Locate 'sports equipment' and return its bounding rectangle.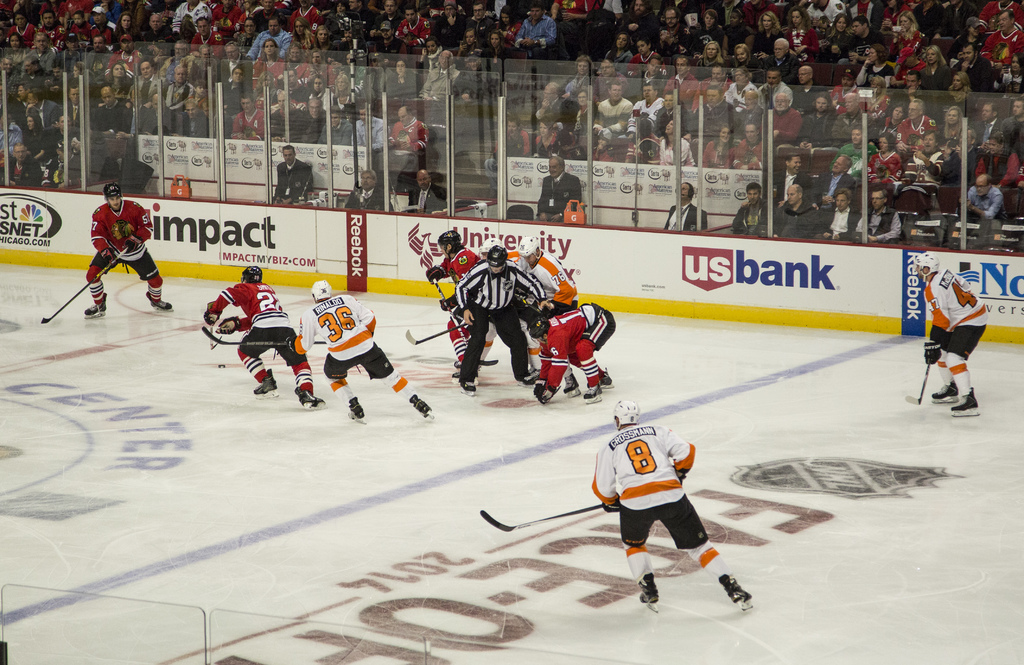
(x1=905, y1=365, x2=929, y2=403).
